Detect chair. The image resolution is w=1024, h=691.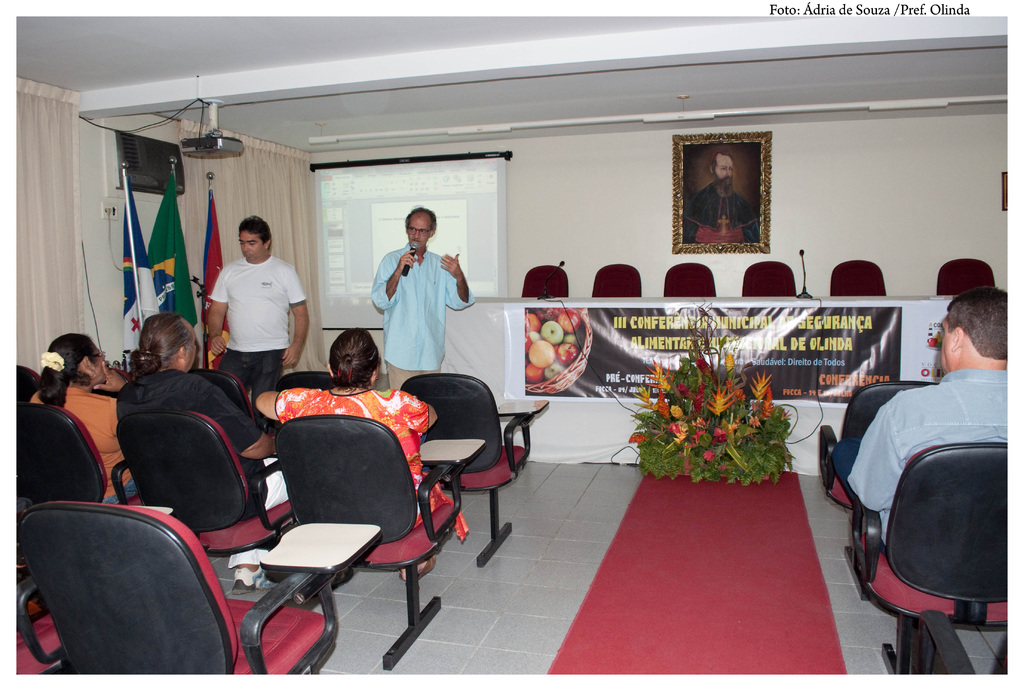
x1=188 y1=364 x2=257 y2=424.
